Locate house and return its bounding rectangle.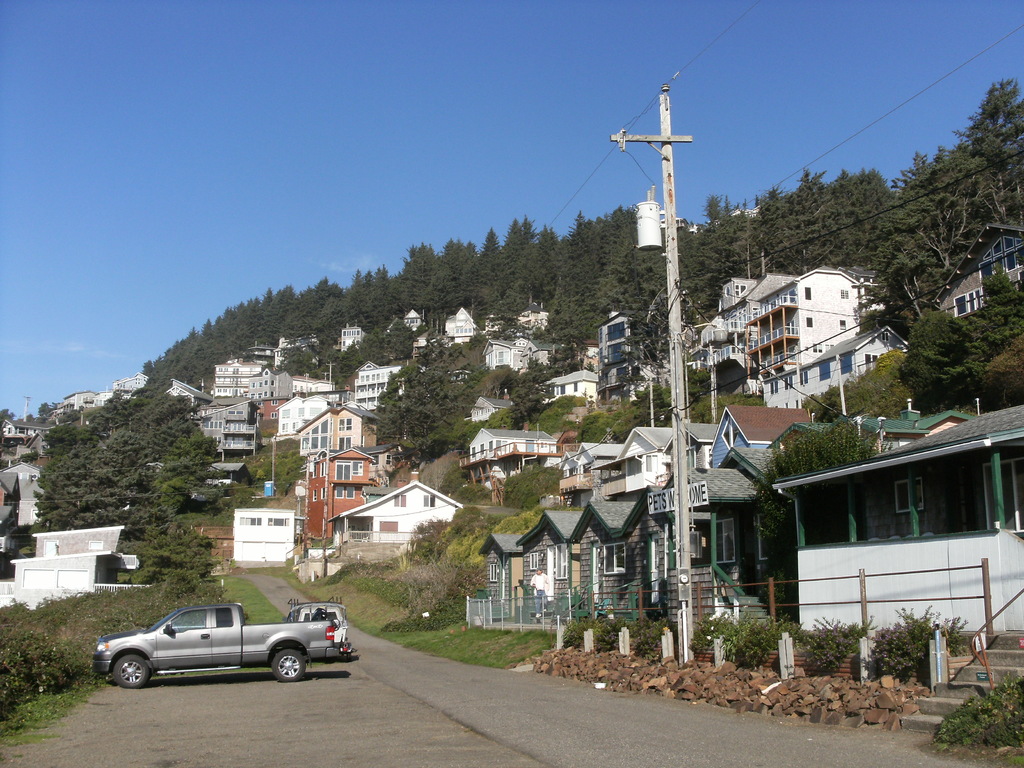
BBox(461, 392, 524, 423).
